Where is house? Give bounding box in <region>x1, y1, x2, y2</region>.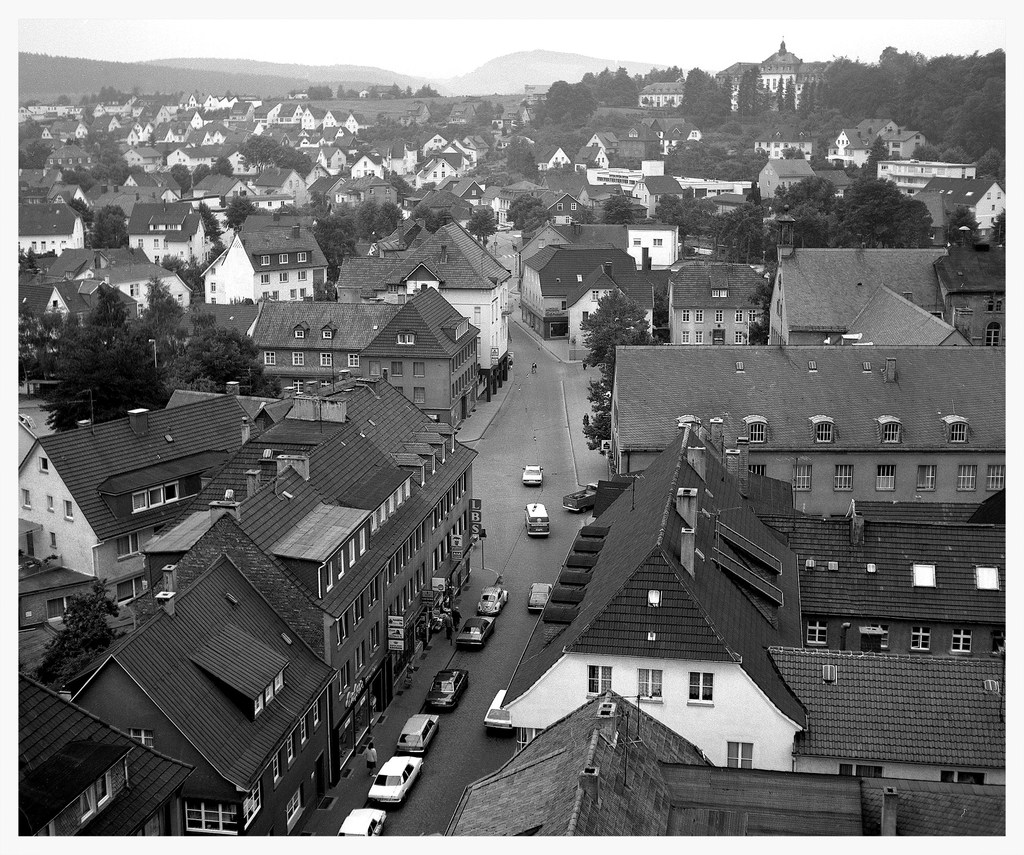
<region>610, 332, 1023, 517</region>.
